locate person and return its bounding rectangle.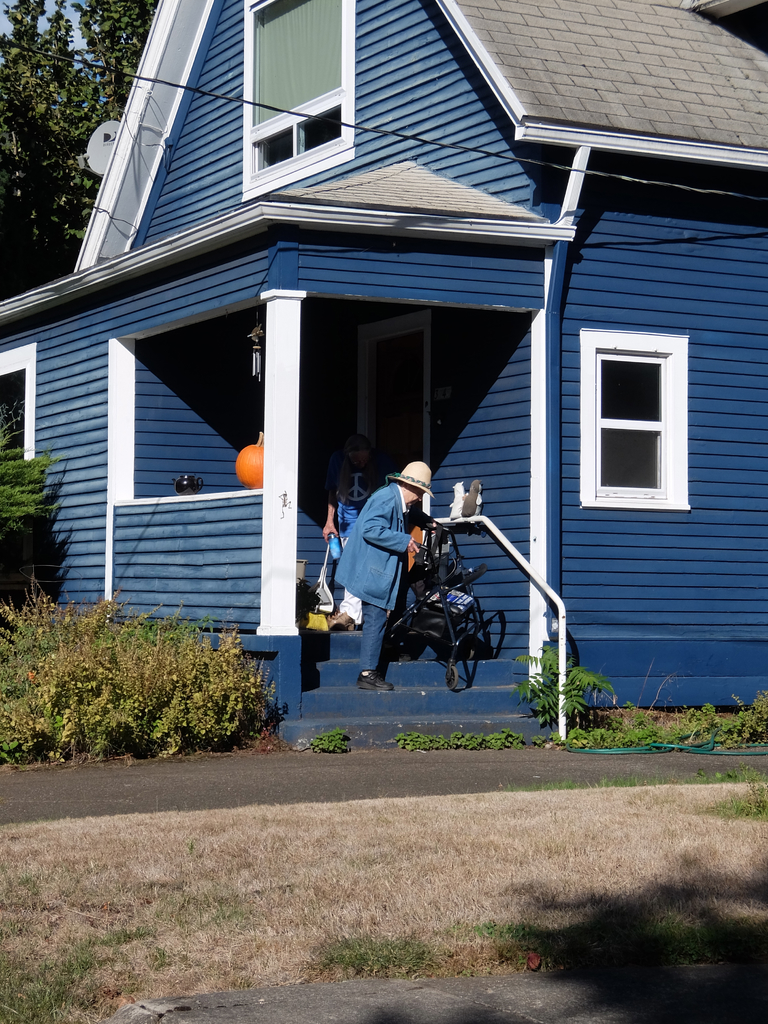
{"left": 346, "top": 431, "right": 477, "bottom": 696}.
